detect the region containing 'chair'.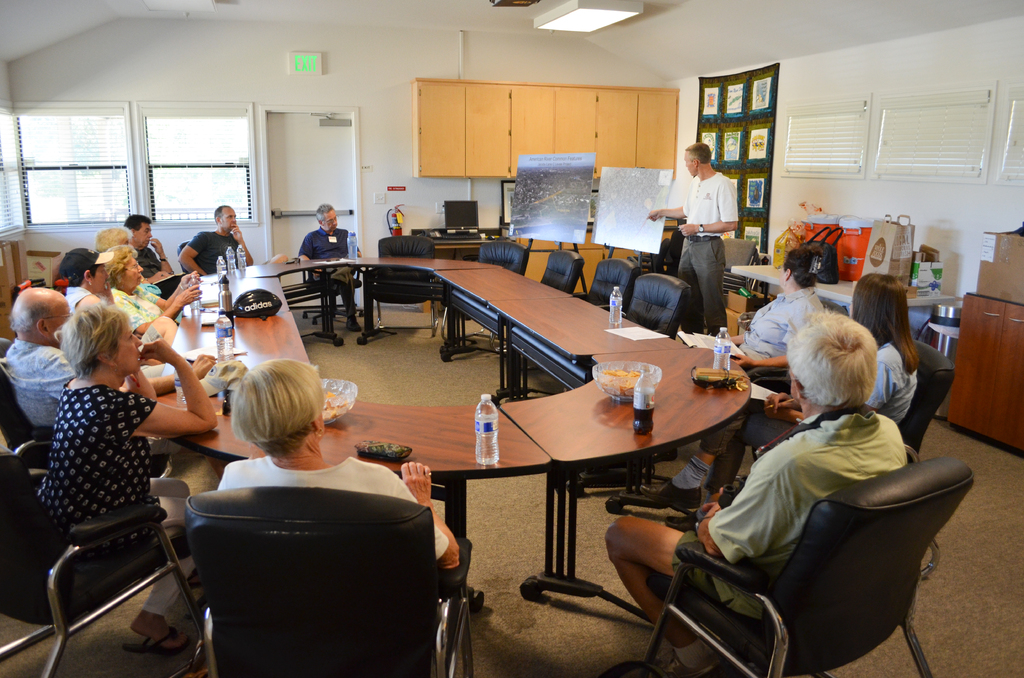
x1=378 y1=228 x2=436 y2=335.
